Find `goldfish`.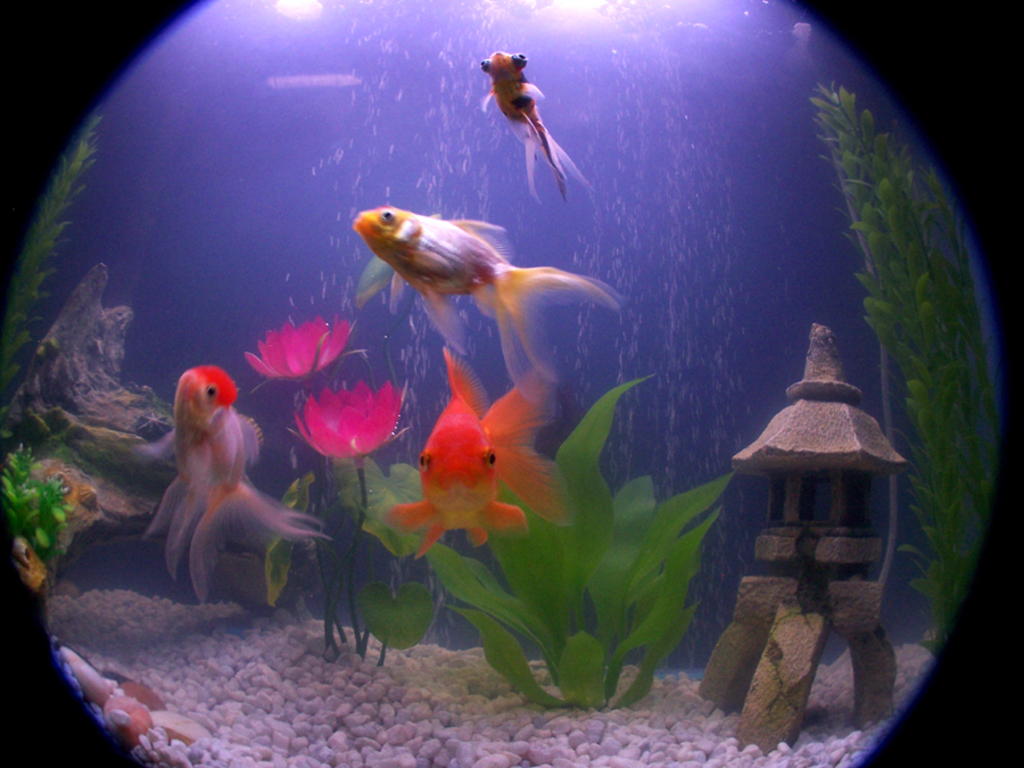
bbox=(125, 361, 327, 602).
